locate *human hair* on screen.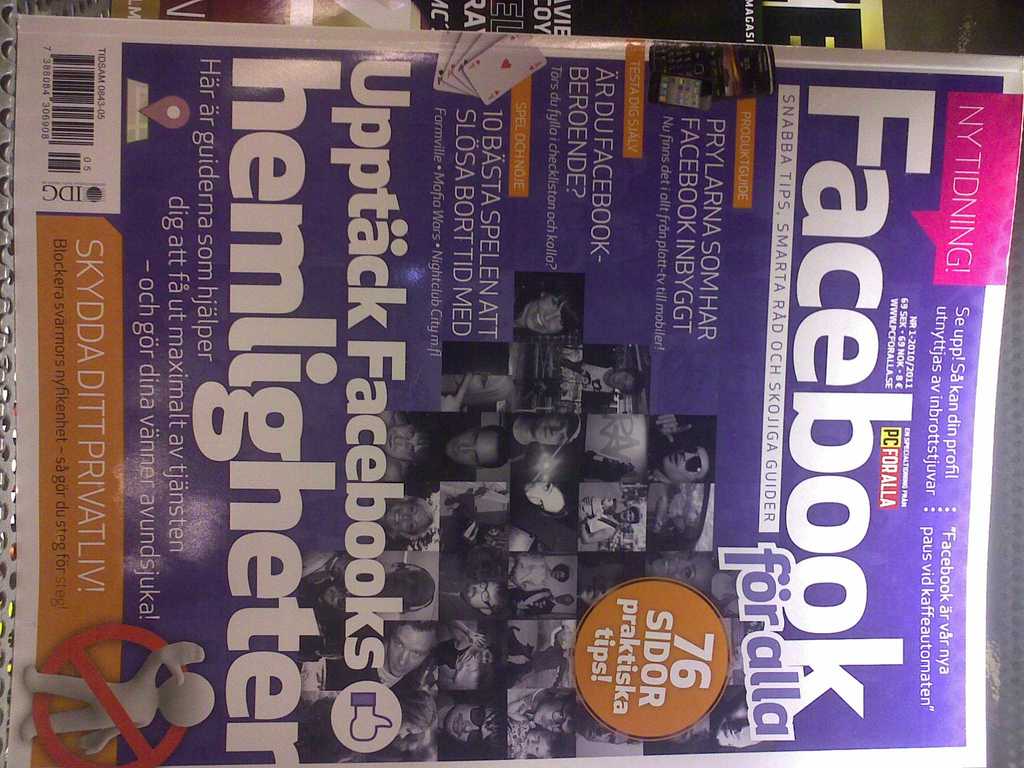
On screen at (540, 728, 559, 760).
